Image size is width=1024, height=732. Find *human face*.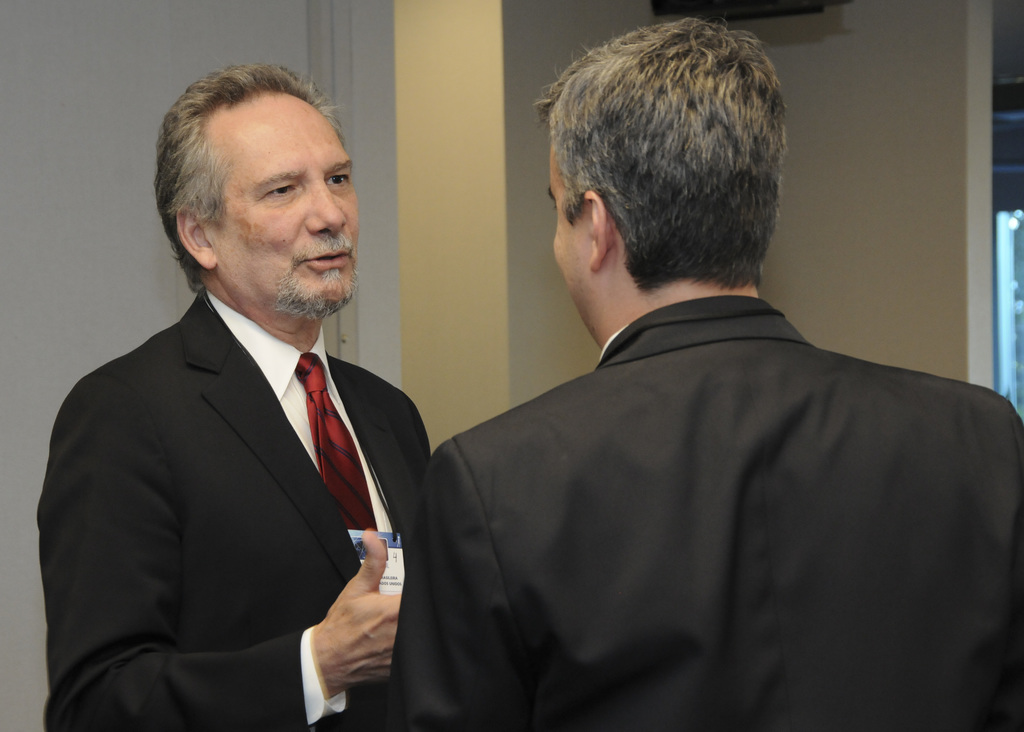
212, 110, 358, 311.
